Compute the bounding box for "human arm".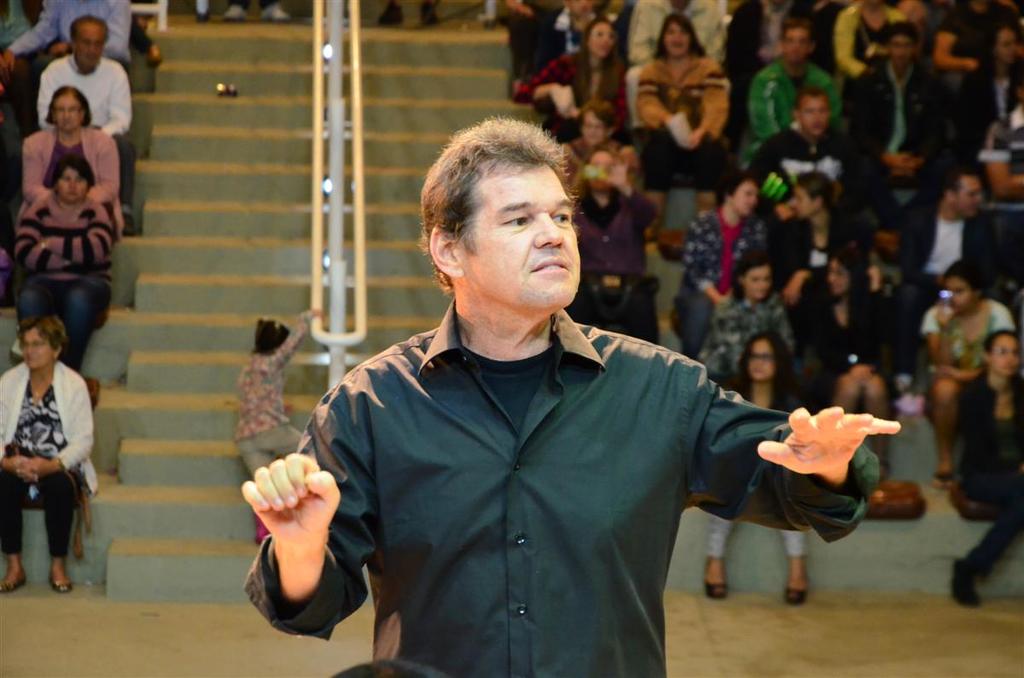
[left=273, top=303, right=324, bottom=368].
